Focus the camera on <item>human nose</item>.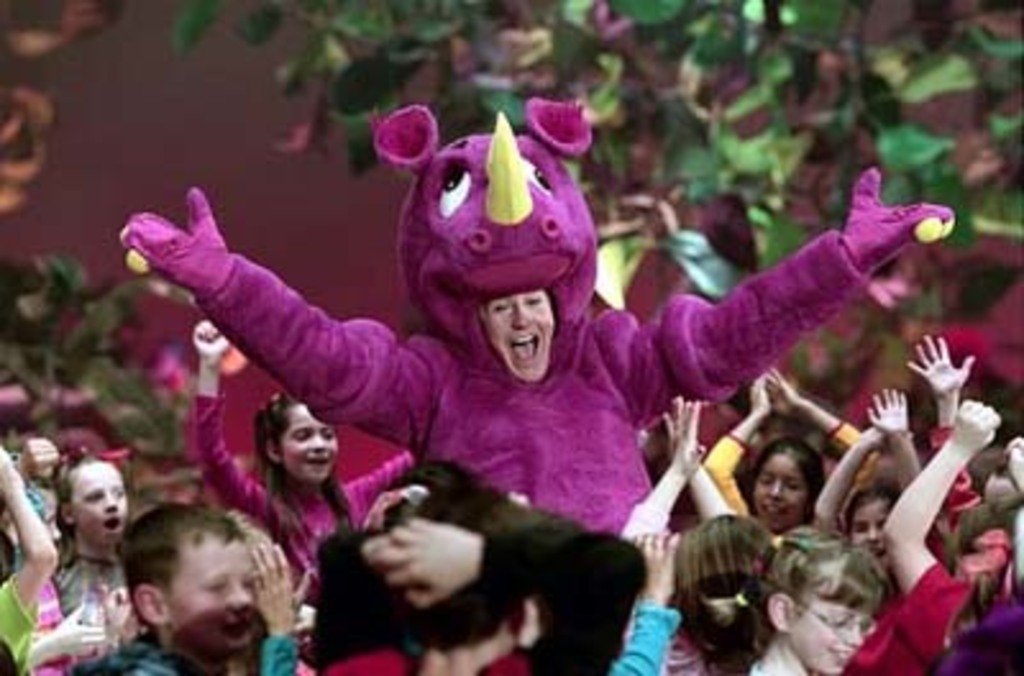
Focus region: l=100, t=494, r=118, b=517.
